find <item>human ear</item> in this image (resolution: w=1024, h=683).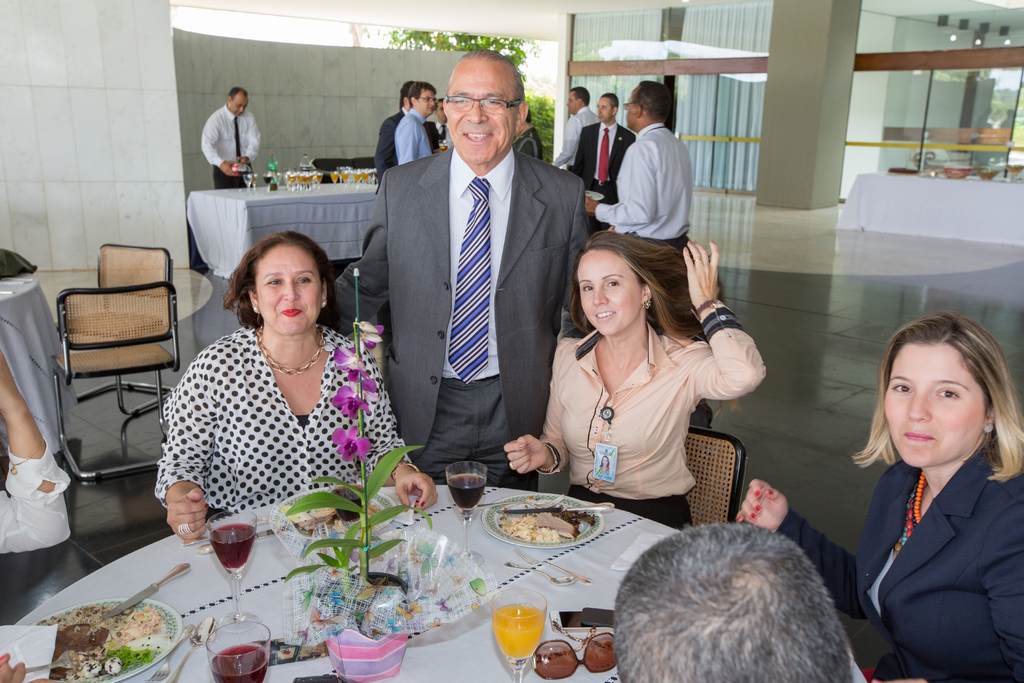
<box>635,103,643,119</box>.
